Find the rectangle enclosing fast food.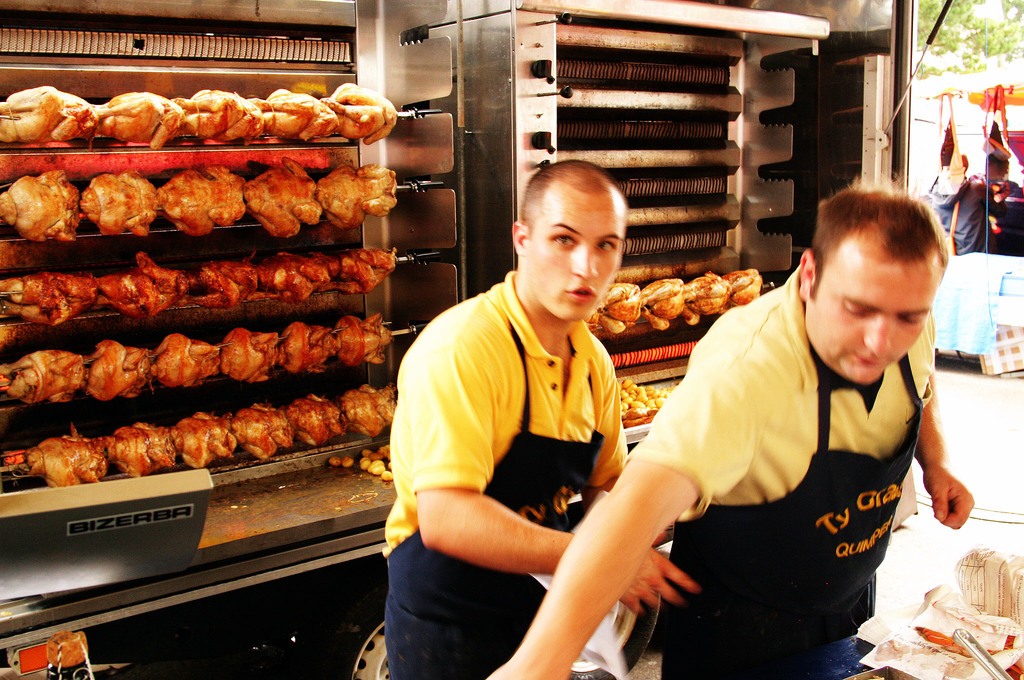
{"left": 636, "top": 275, "right": 685, "bottom": 330}.
